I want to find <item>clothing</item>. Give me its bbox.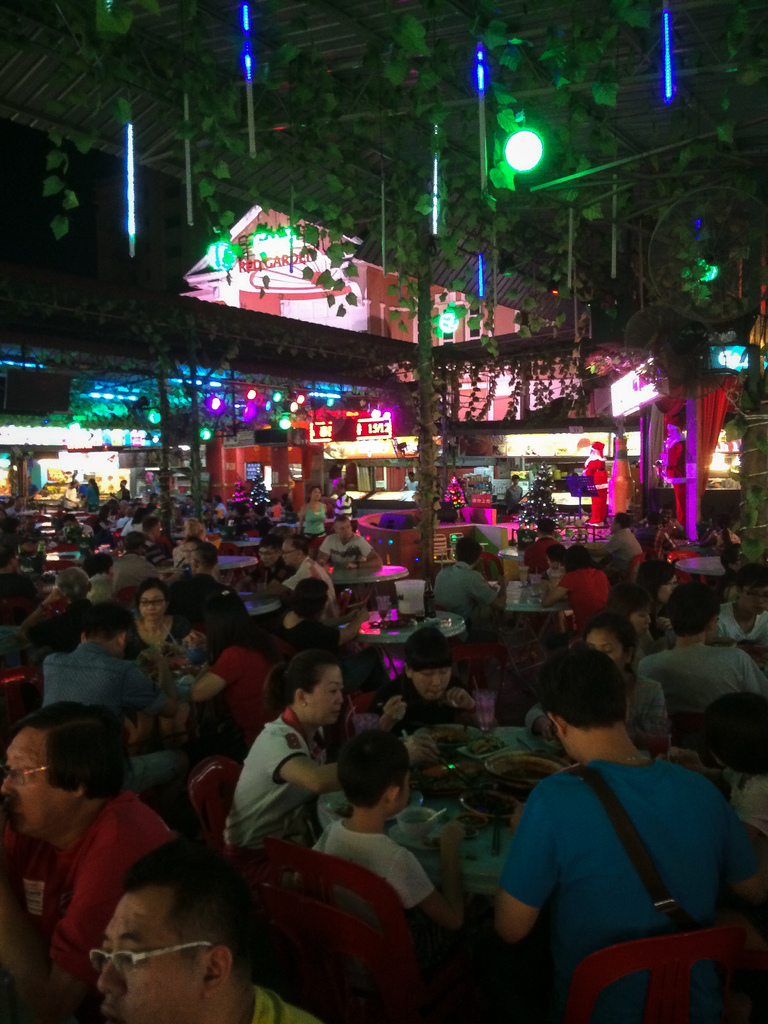
pyautogui.locateOnScreen(497, 723, 756, 1021).
